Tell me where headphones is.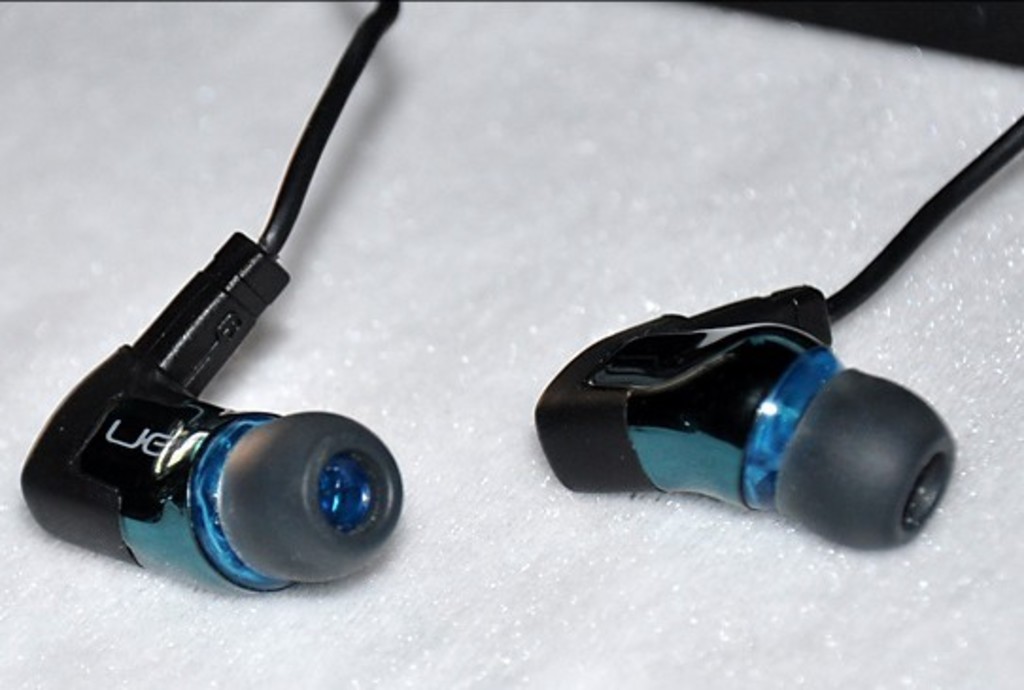
headphones is at bbox(25, 0, 1022, 597).
